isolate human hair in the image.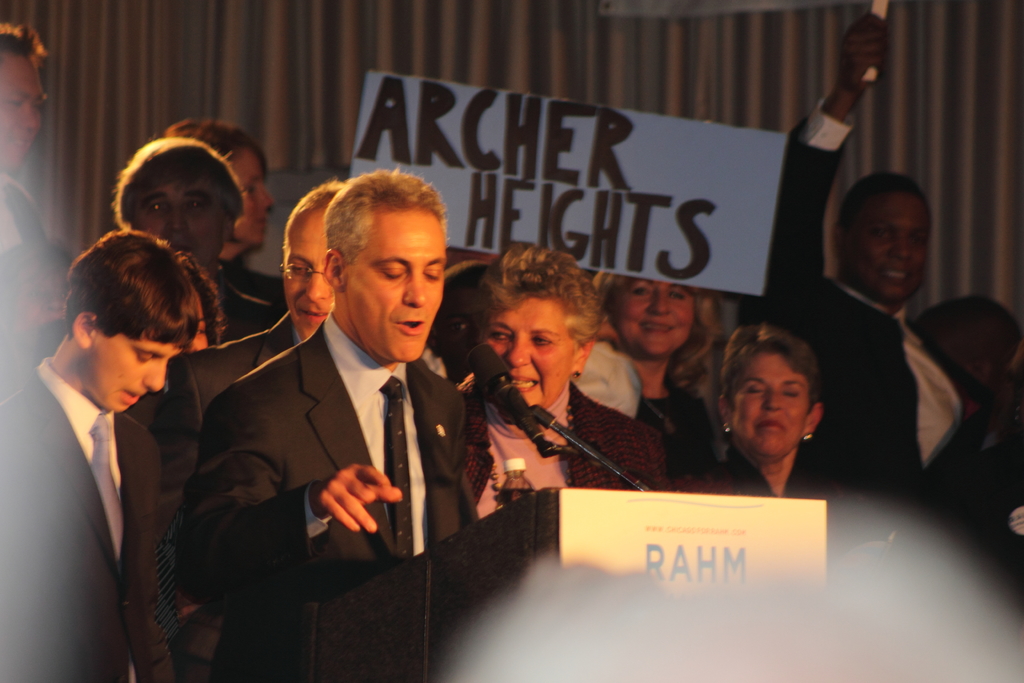
Isolated region: (left=175, top=252, right=226, bottom=350).
